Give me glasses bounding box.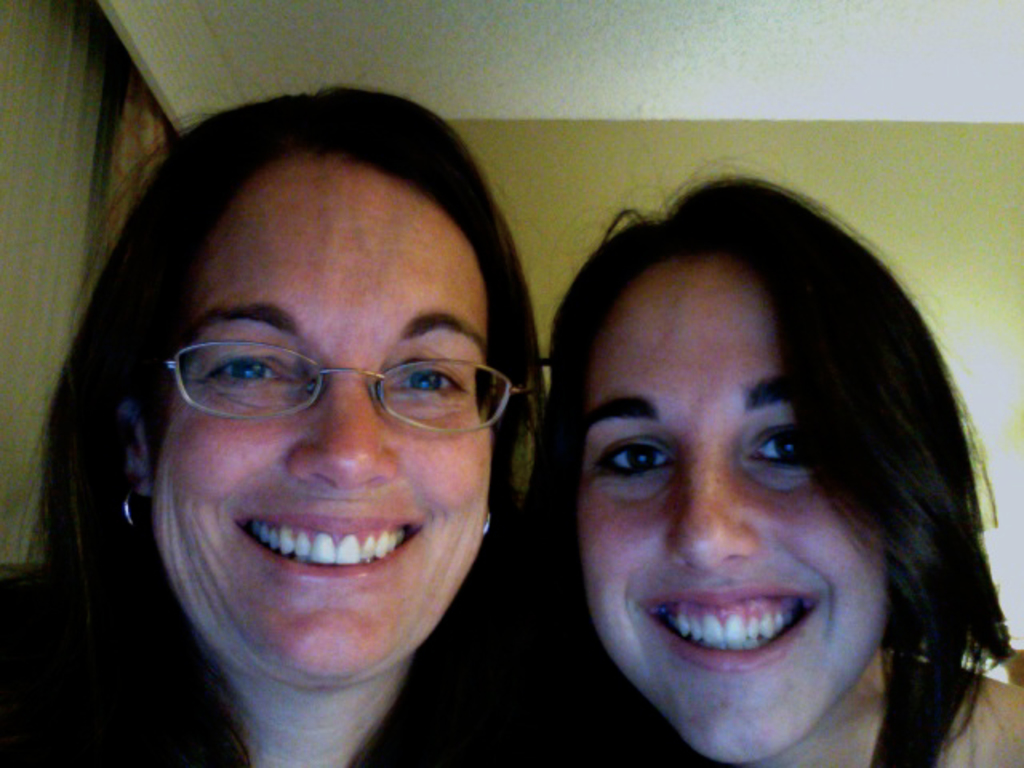
<bbox>166, 341, 530, 437</bbox>.
